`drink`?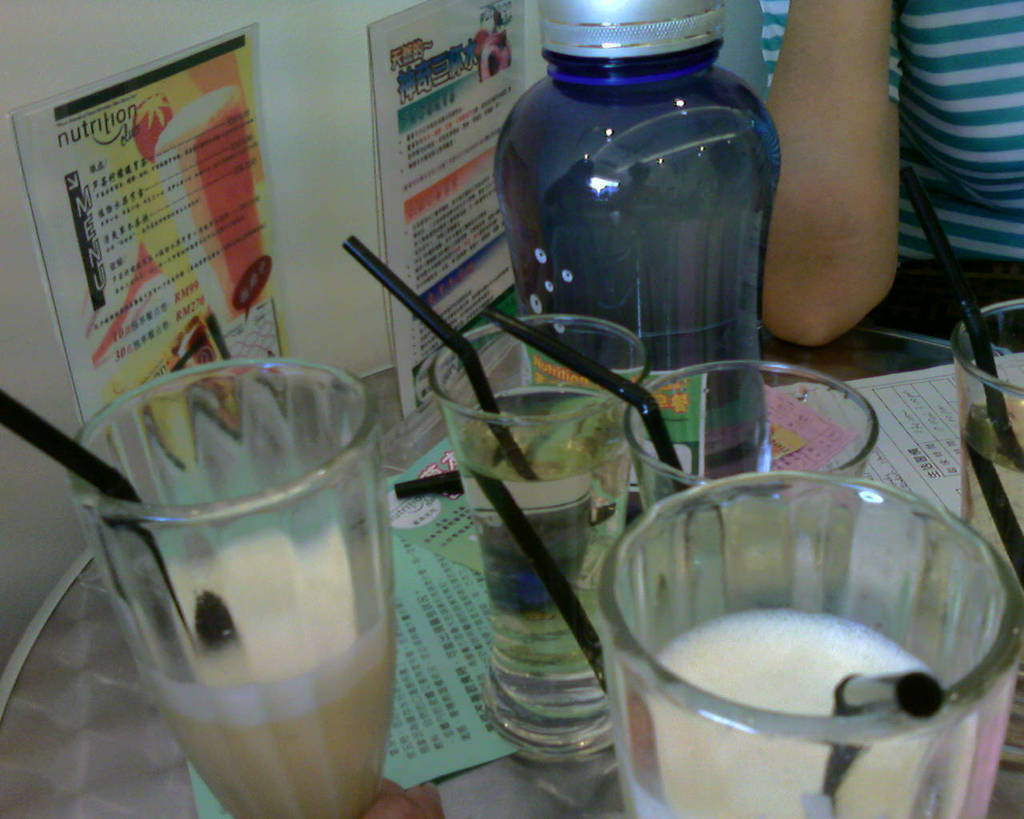
<box>458,386,639,745</box>
